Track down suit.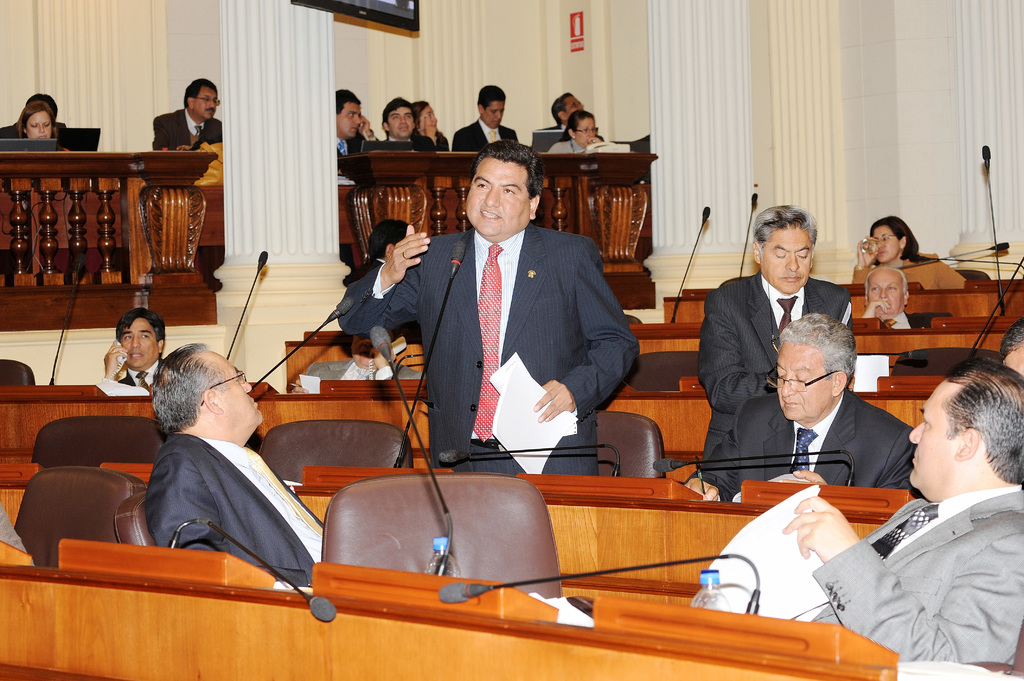
Tracked to [340,224,639,475].
